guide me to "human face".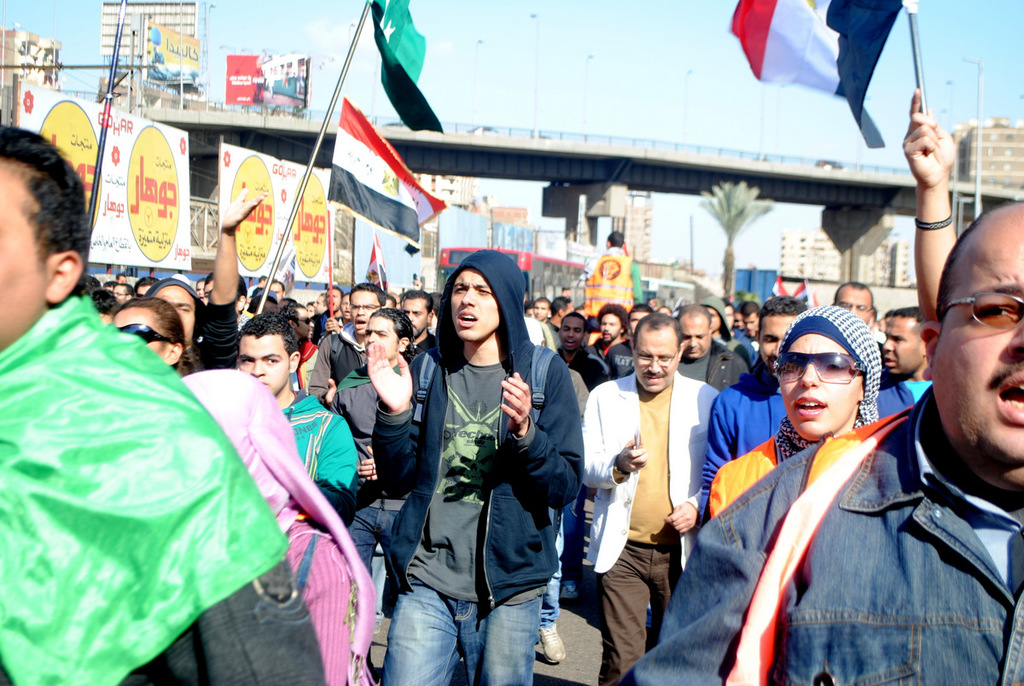
Guidance: detection(740, 312, 757, 336).
